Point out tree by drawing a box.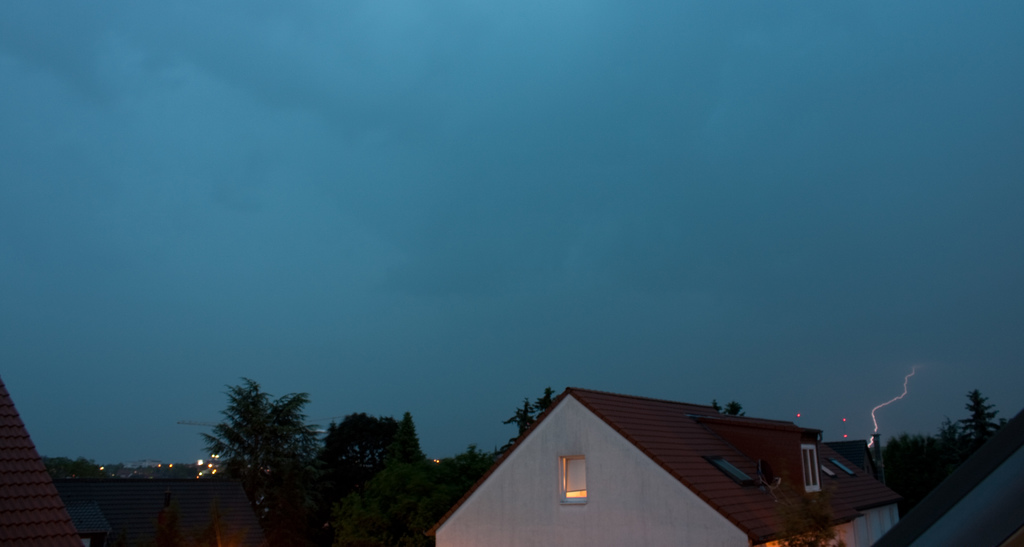
<box>499,387,563,439</box>.
